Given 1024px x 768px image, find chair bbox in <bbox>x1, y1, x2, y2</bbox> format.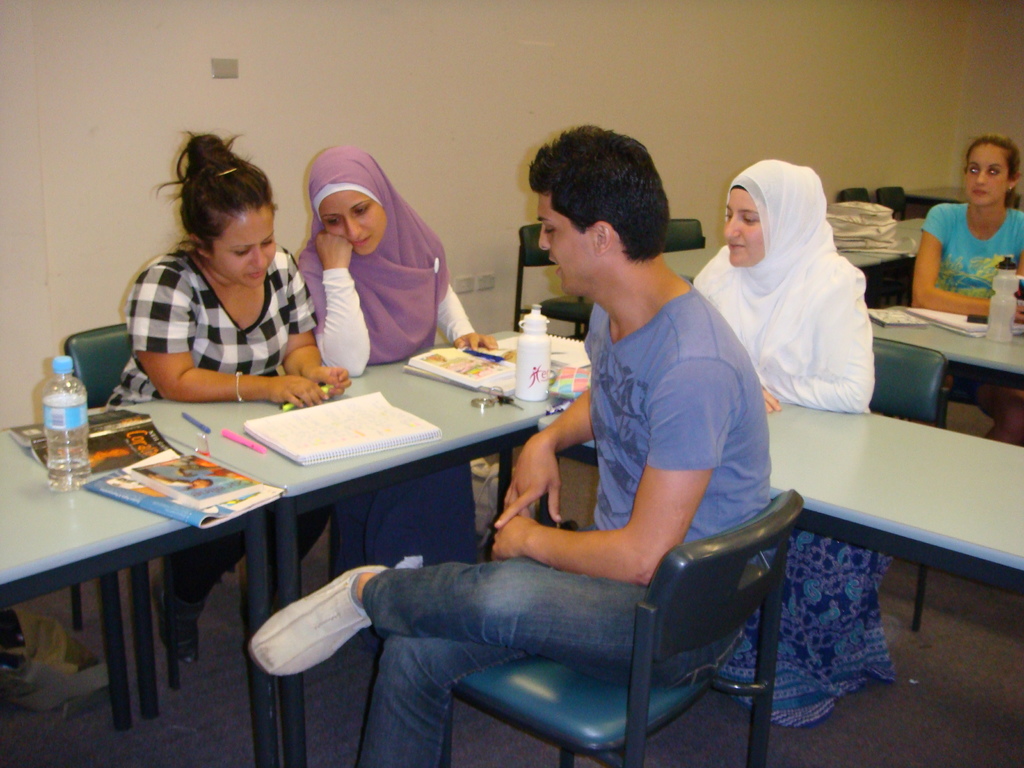
<bbox>870, 333, 944, 639</bbox>.
